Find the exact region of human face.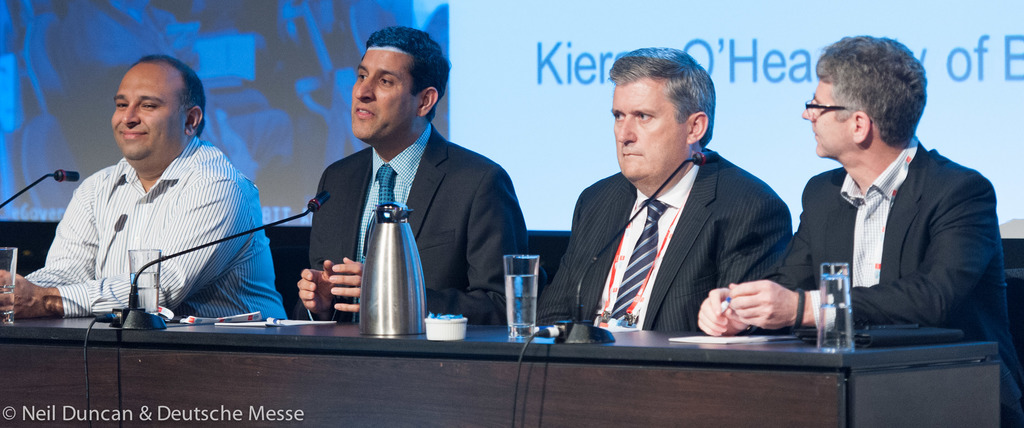
Exact region: bbox(351, 48, 422, 140).
